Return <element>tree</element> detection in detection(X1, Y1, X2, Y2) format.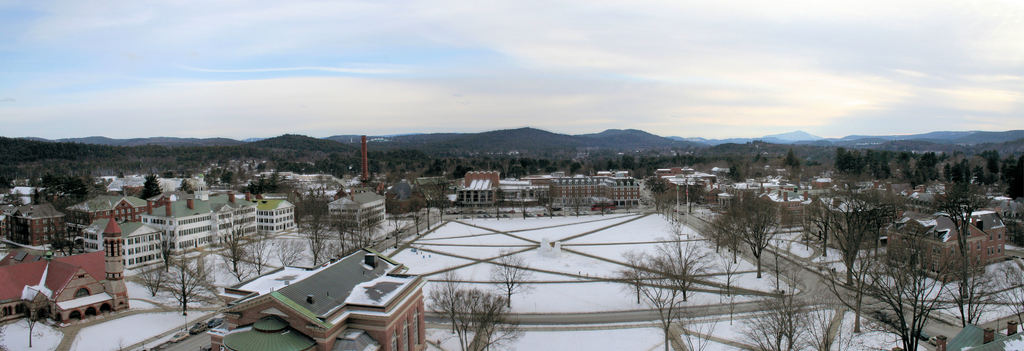
detection(272, 232, 303, 266).
